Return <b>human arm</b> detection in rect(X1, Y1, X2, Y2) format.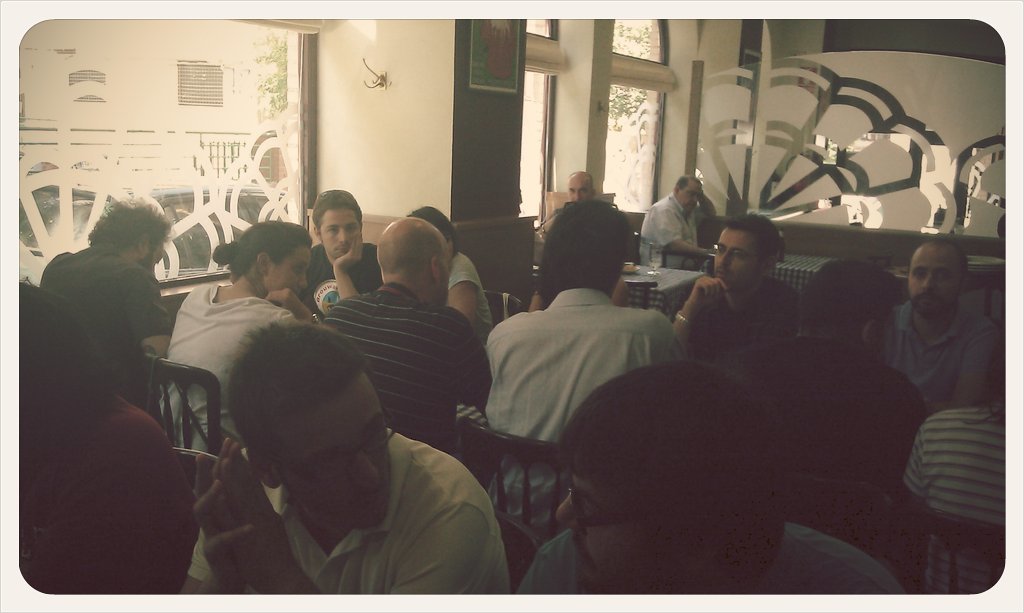
rect(660, 274, 720, 347).
